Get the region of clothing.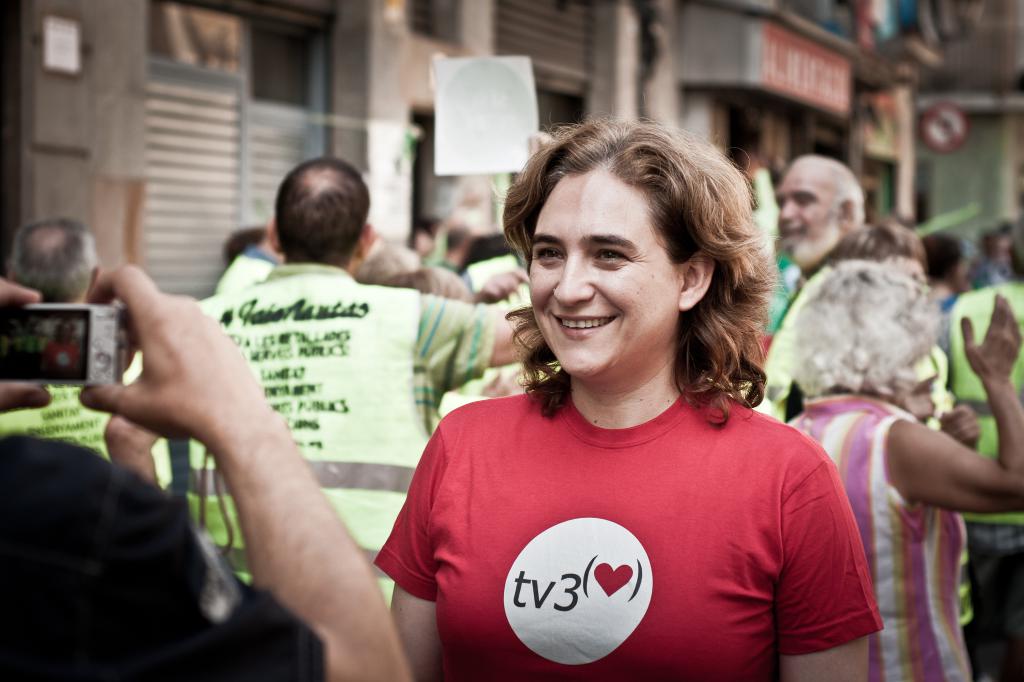
[374,374,884,681].
